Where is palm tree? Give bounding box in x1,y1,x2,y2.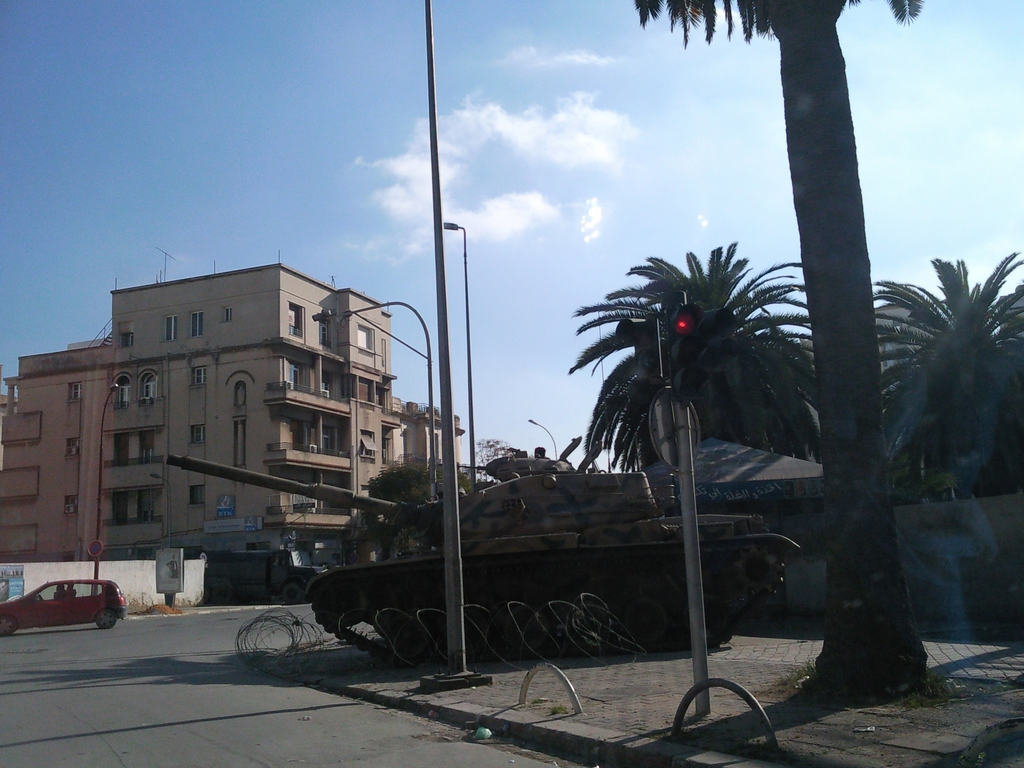
555,252,783,520.
